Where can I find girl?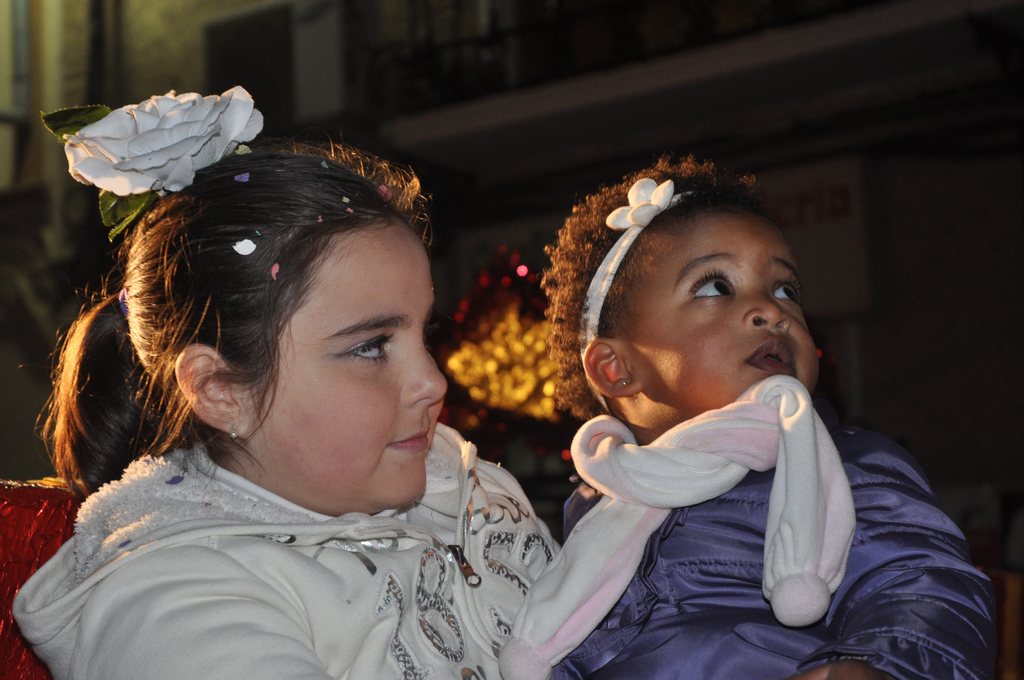
You can find it at box=[498, 152, 993, 679].
